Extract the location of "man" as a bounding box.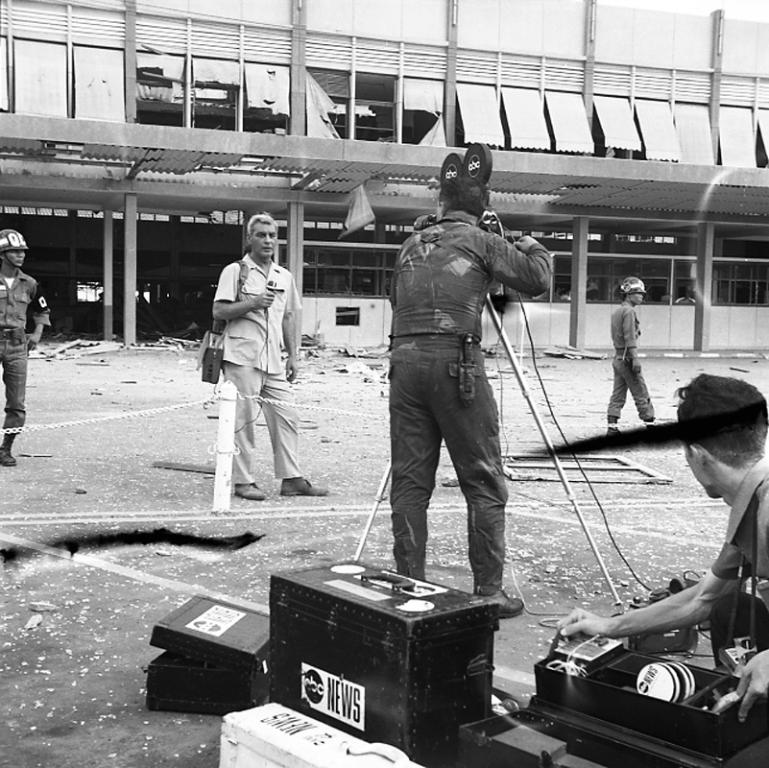
(x1=195, y1=206, x2=329, y2=502).
